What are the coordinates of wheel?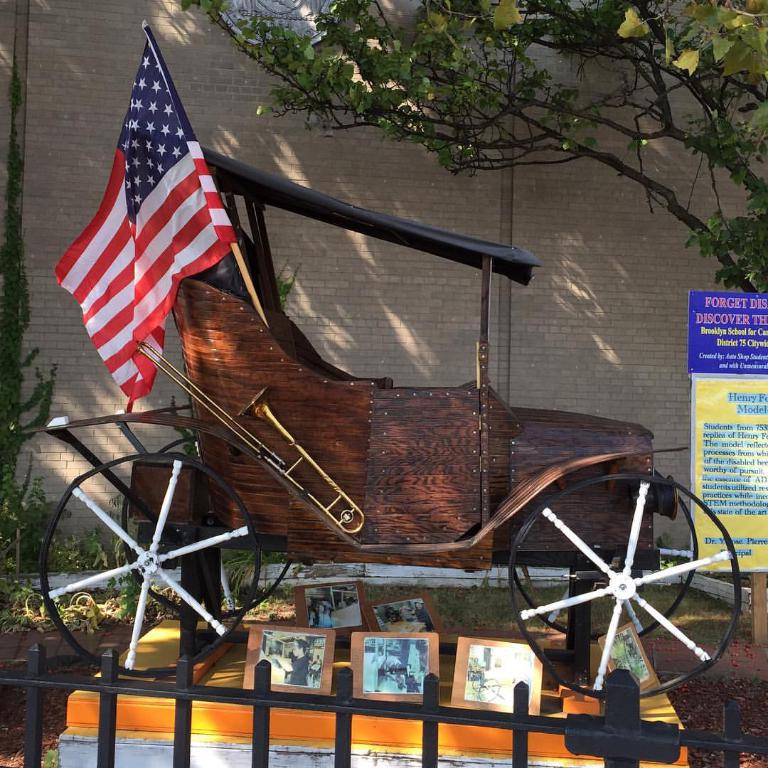
select_region(510, 481, 700, 639).
